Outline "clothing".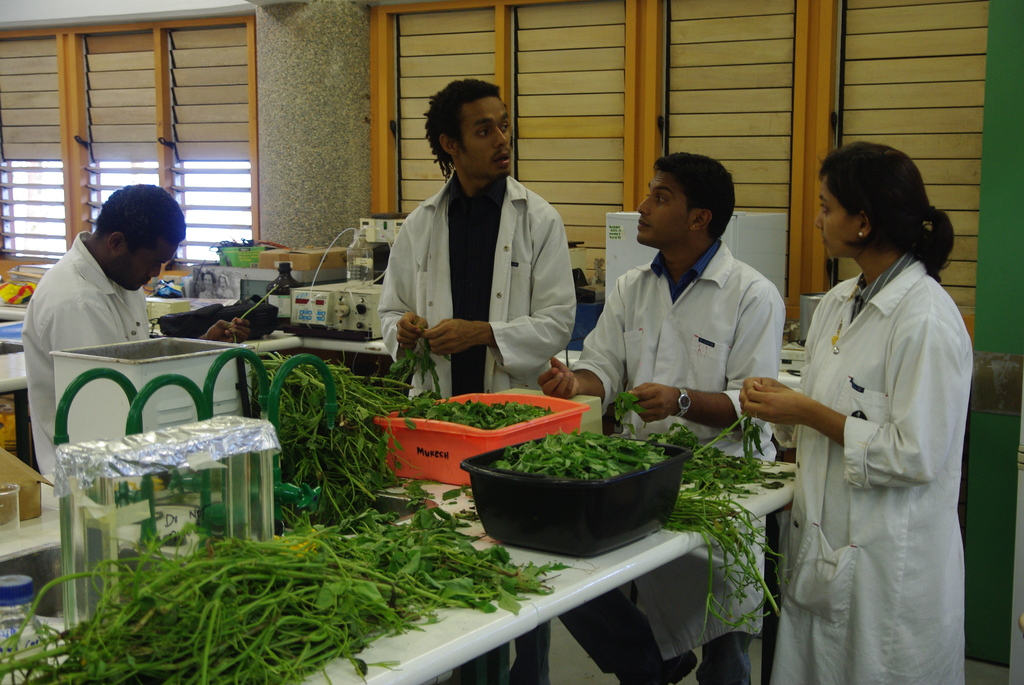
Outline: 378/169/580/684.
